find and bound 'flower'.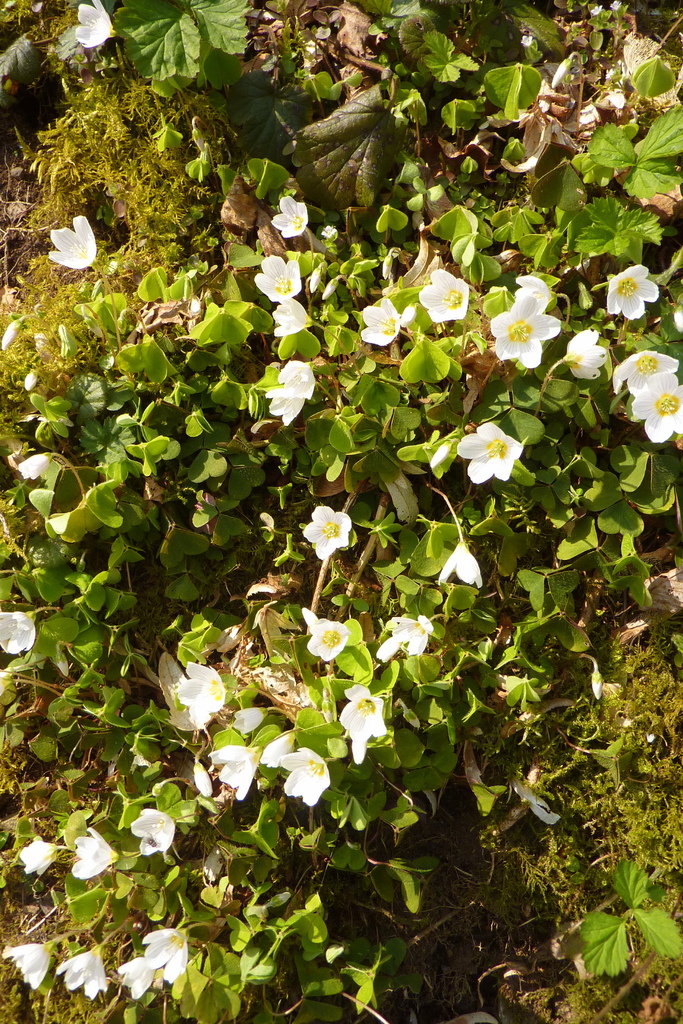
Bound: (53, 950, 105, 999).
